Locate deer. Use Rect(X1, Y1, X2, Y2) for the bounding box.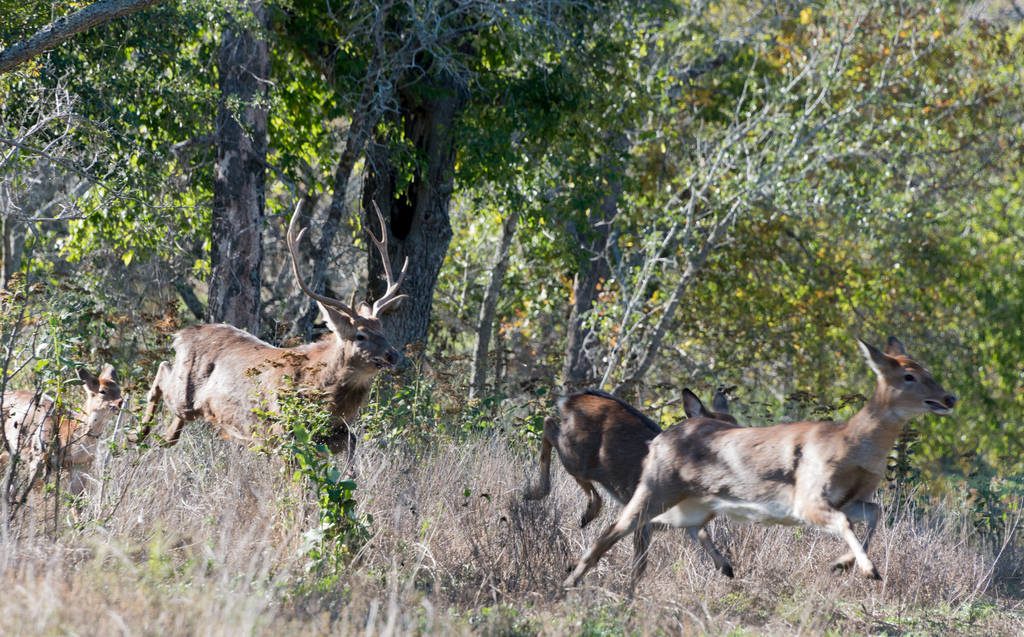
Rect(559, 338, 960, 588).
